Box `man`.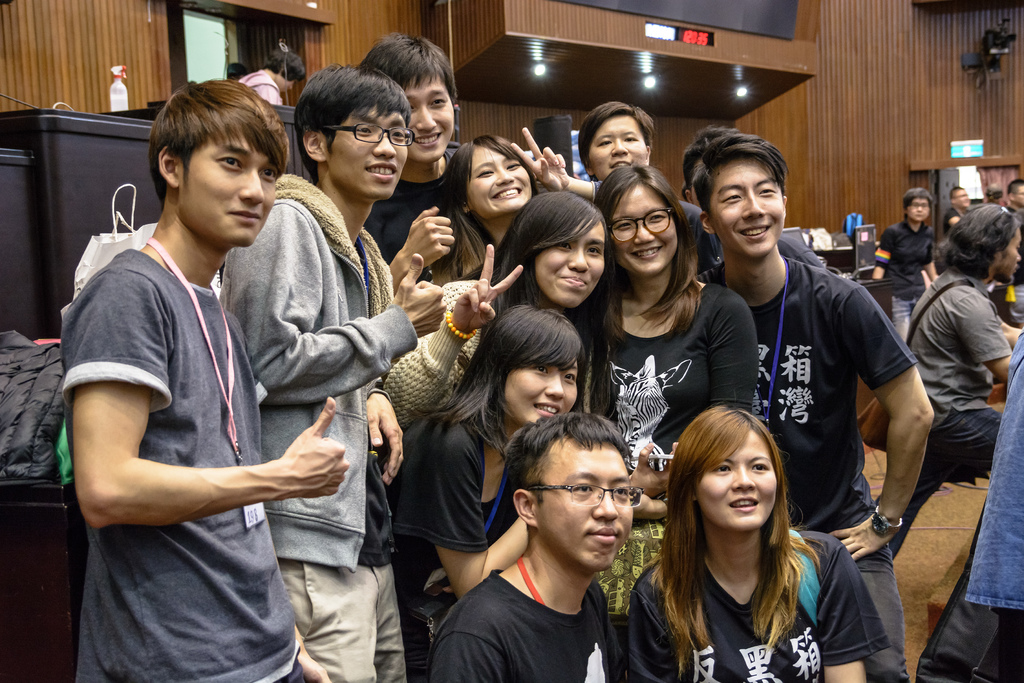
region(906, 204, 1023, 475).
